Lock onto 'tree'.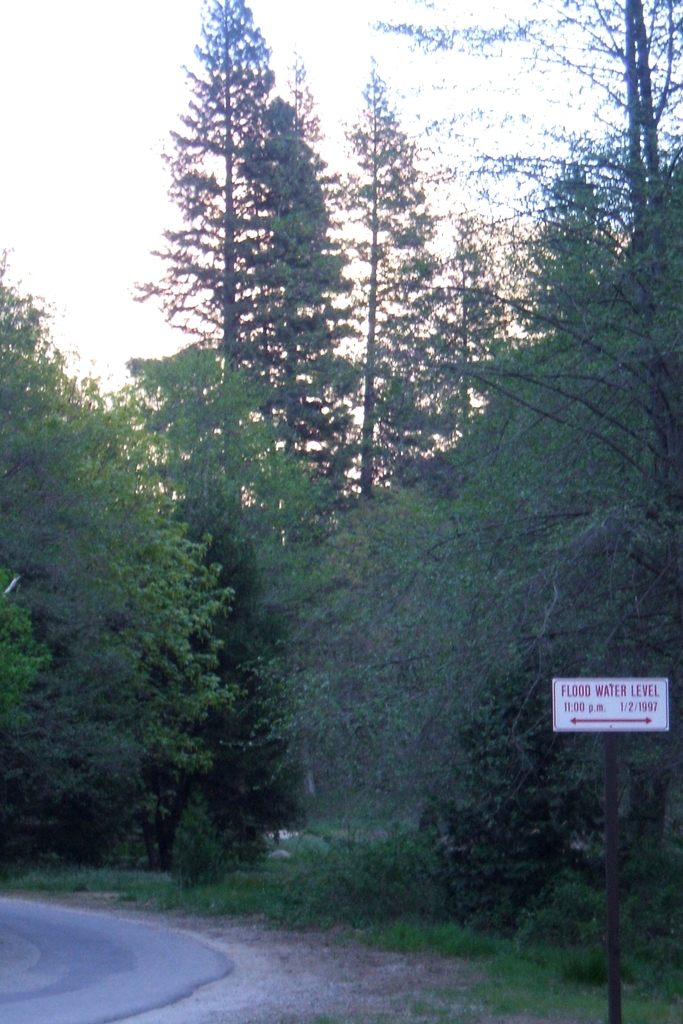
Locked: bbox=(386, 212, 525, 497).
